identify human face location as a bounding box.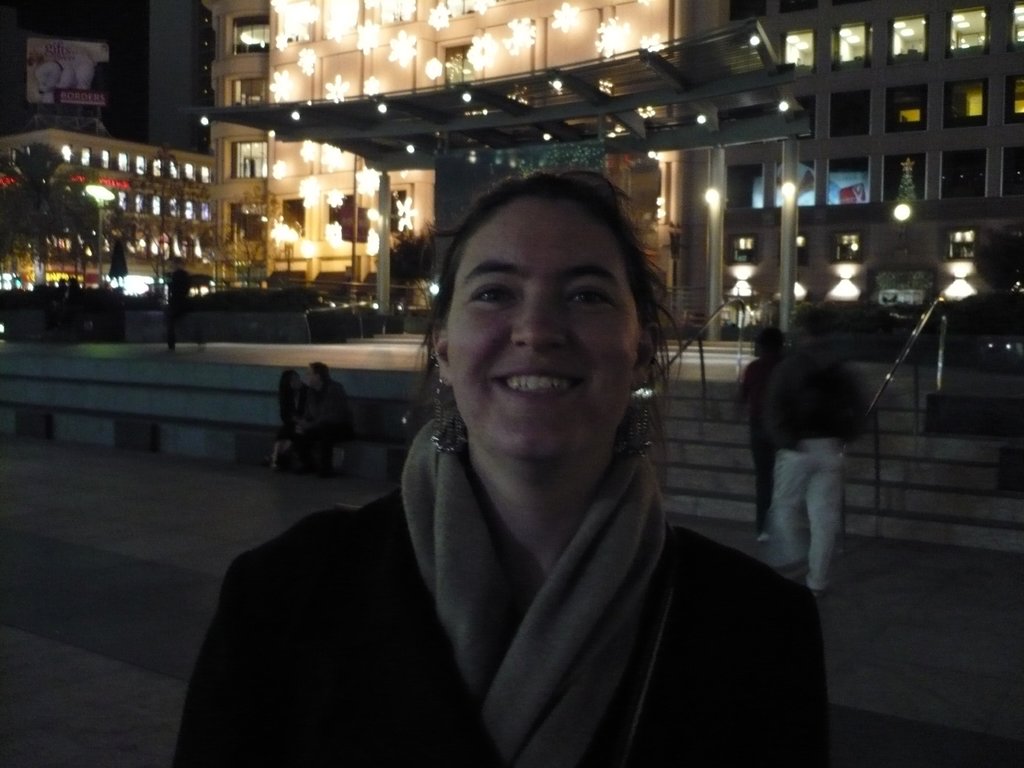
detection(450, 196, 644, 457).
